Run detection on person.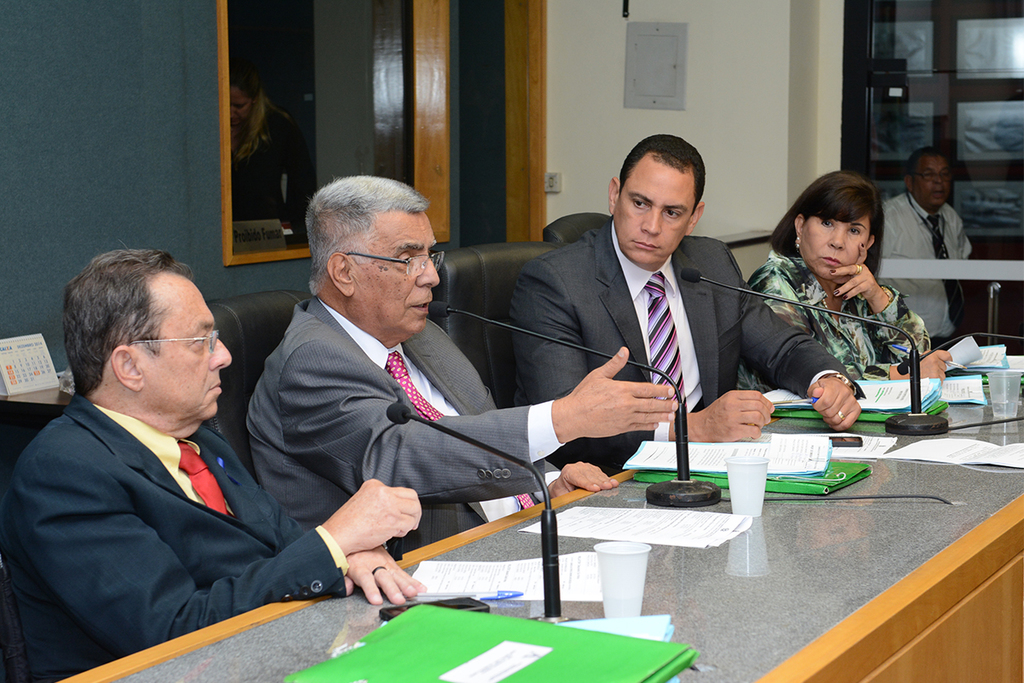
Result: left=0, top=255, right=428, bottom=682.
